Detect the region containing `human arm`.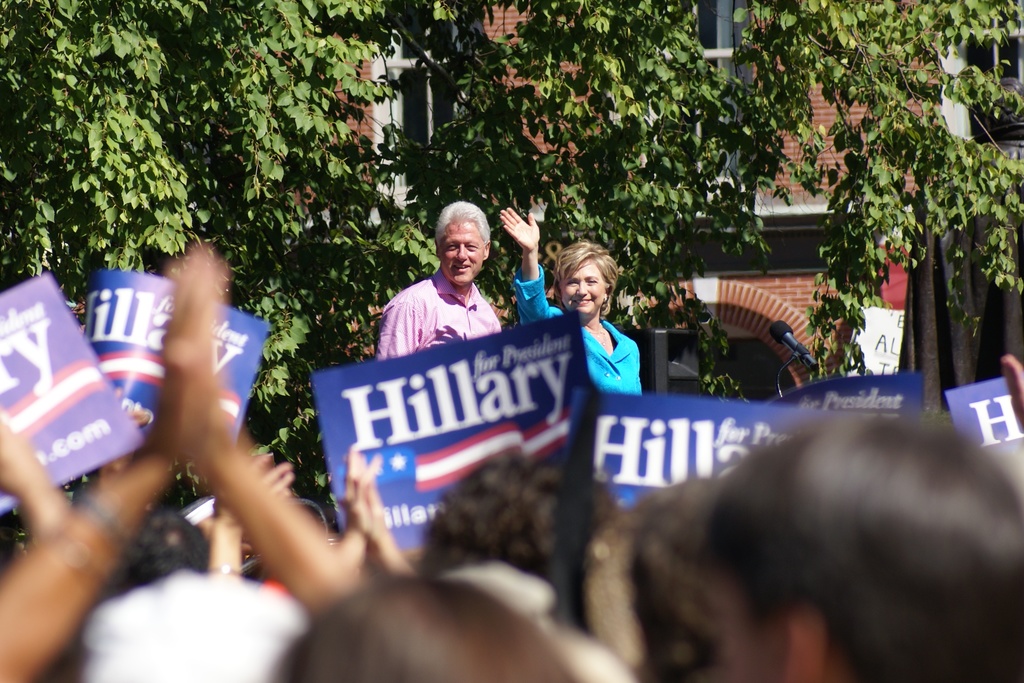
bbox(999, 355, 1023, 438).
